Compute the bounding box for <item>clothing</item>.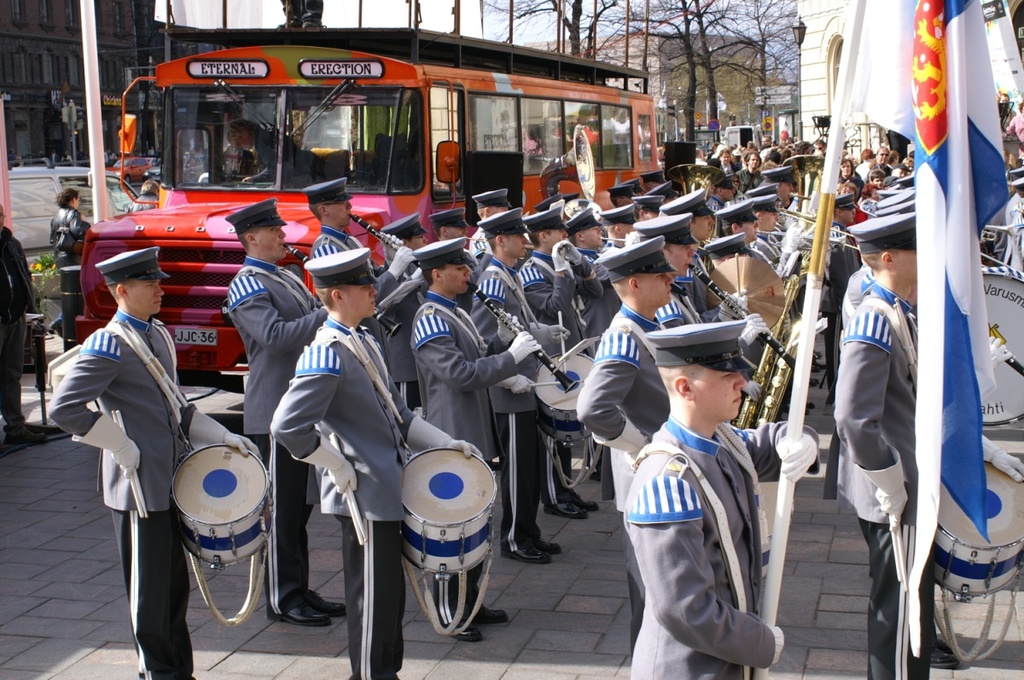
(46,305,194,679).
